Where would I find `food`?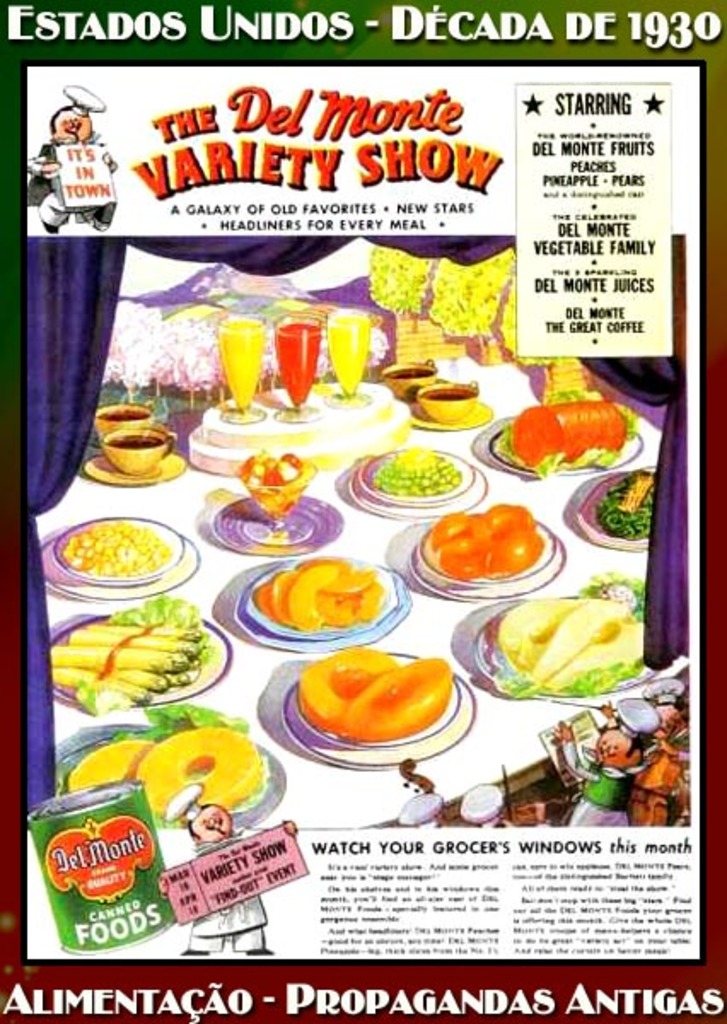
At (592, 464, 647, 532).
